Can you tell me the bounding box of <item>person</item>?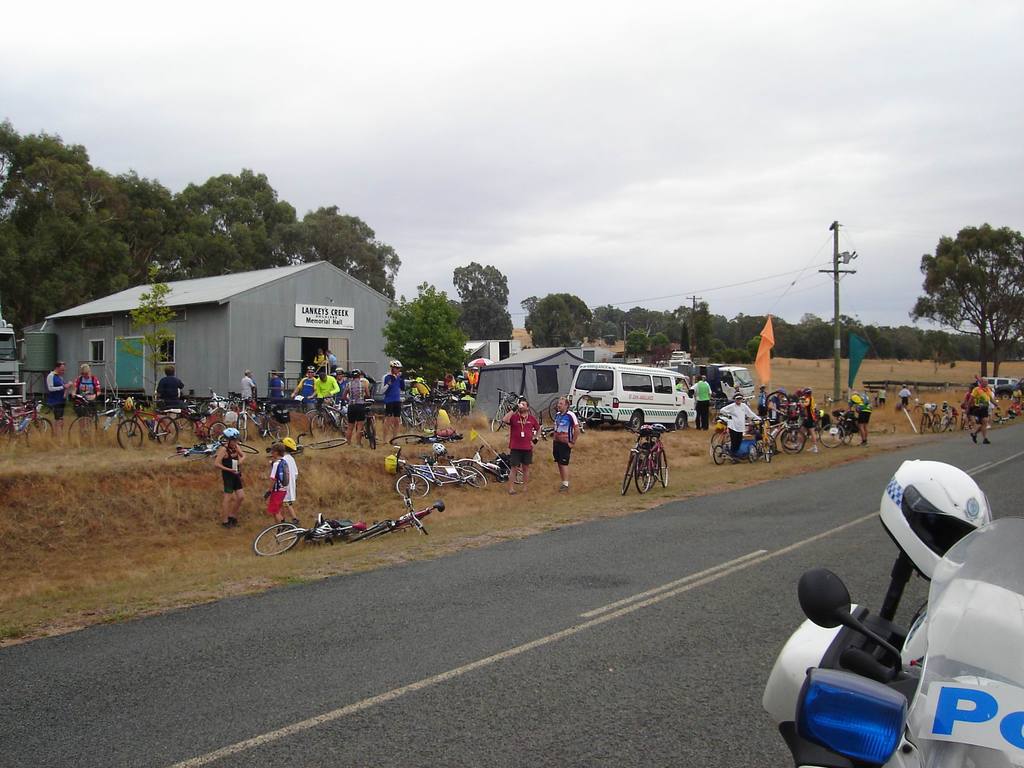
bbox=[236, 373, 253, 404].
